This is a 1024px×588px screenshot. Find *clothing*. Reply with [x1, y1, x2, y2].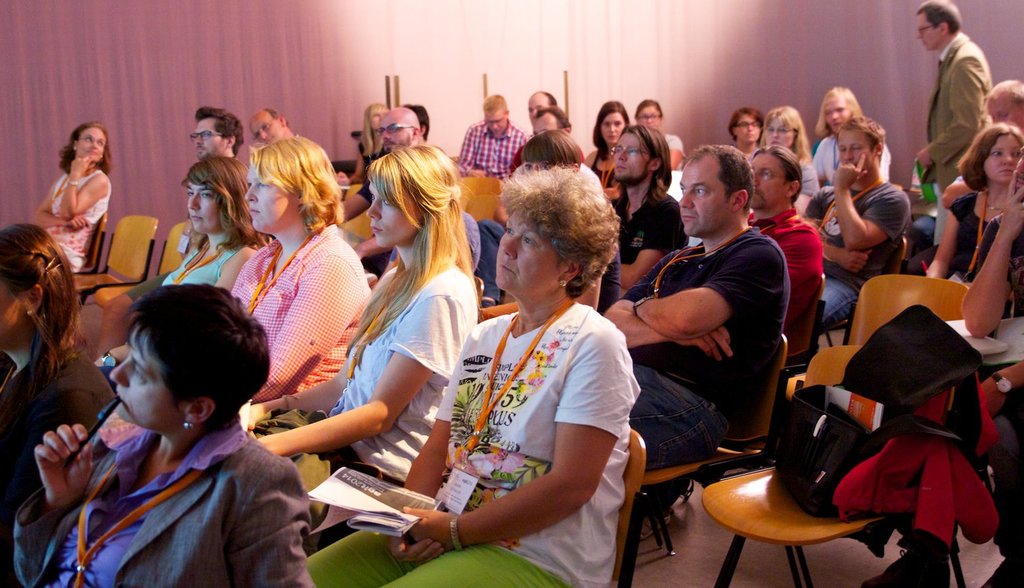
[308, 315, 605, 587].
